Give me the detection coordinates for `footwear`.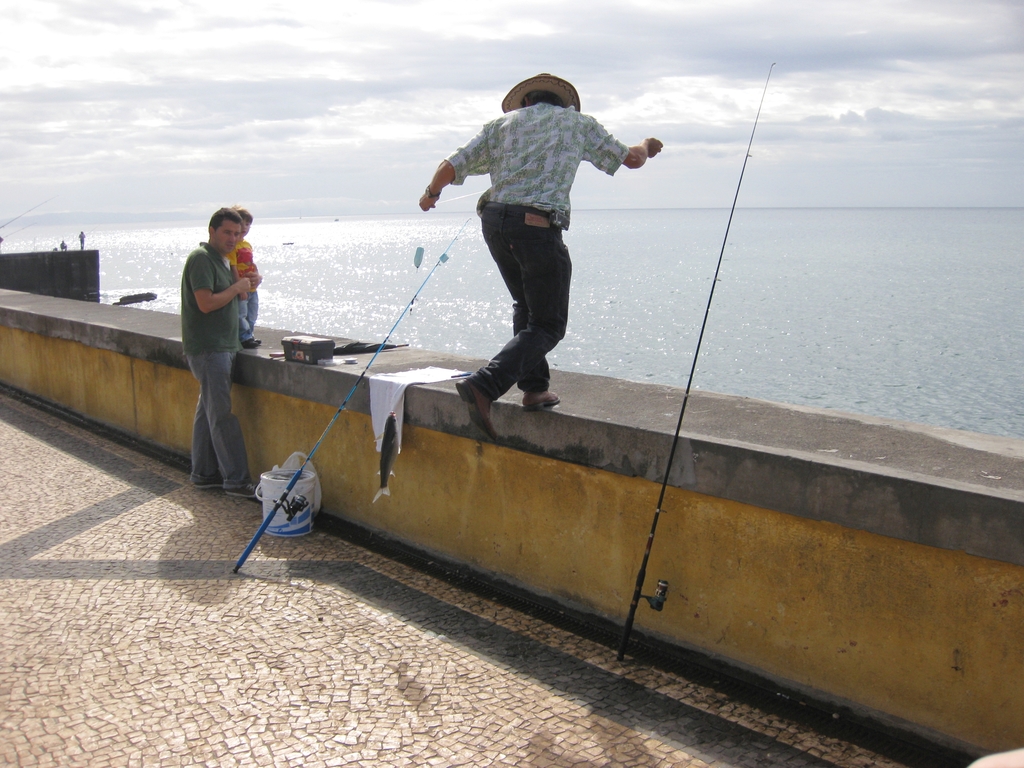
BBox(452, 376, 498, 437).
